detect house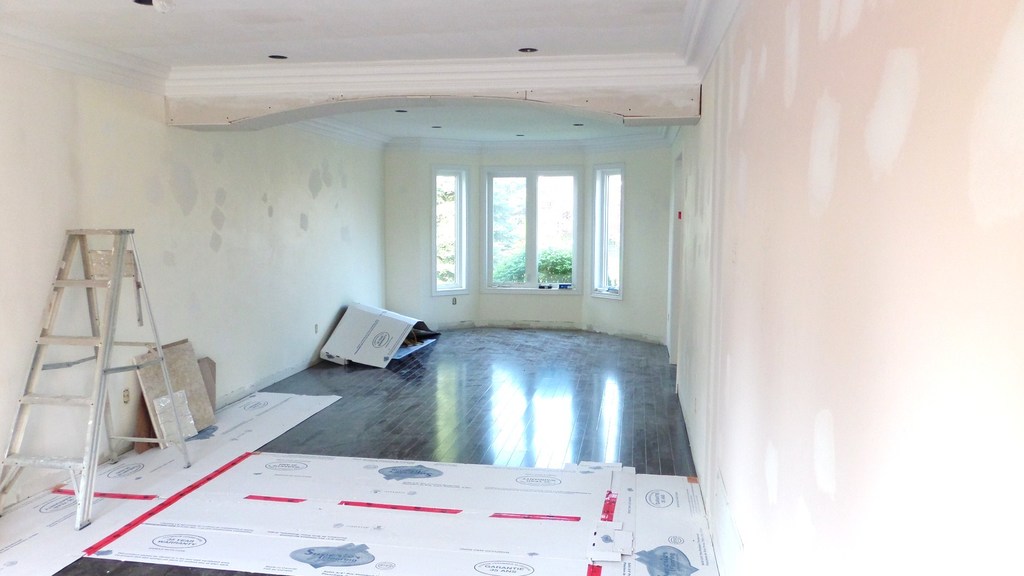
Rect(0, 0, 1023, 575)
